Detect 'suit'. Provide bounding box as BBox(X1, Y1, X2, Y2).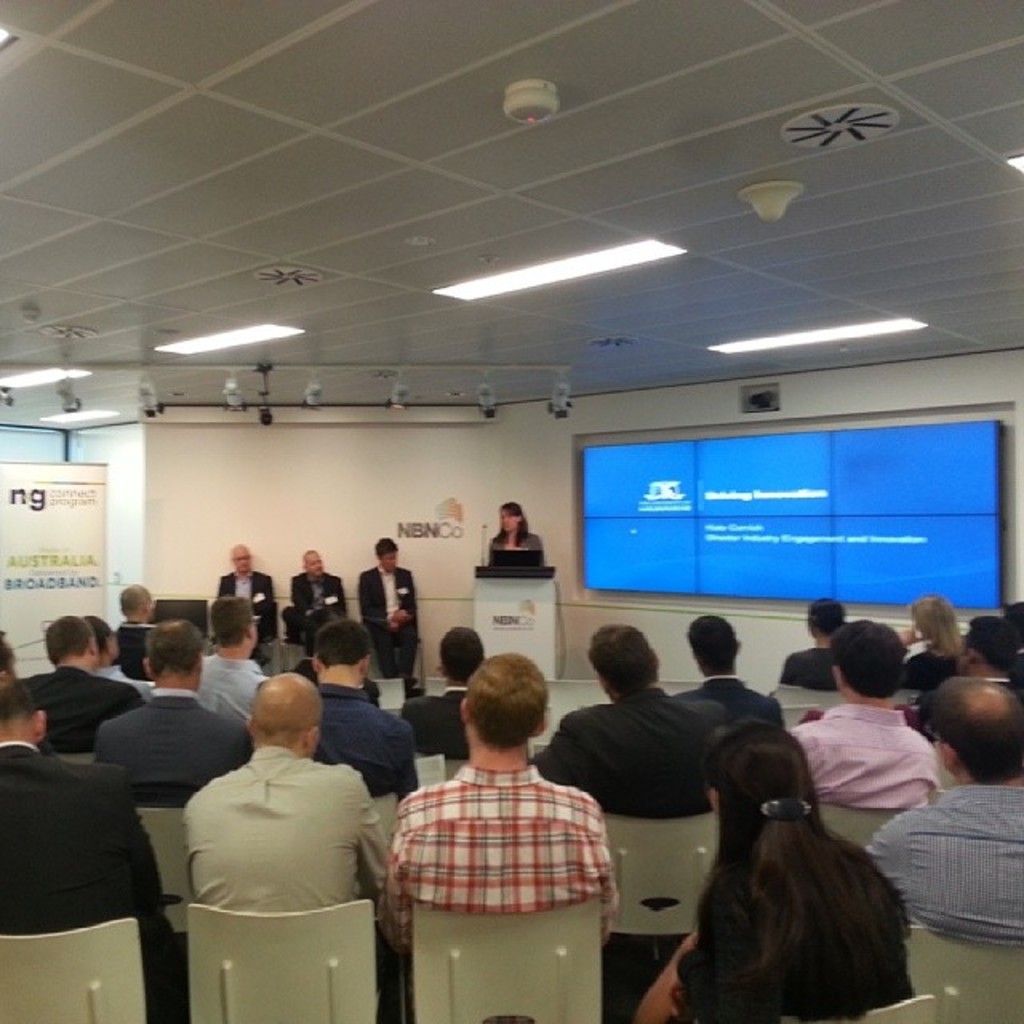
BBox(93, 691, 243, 790).
